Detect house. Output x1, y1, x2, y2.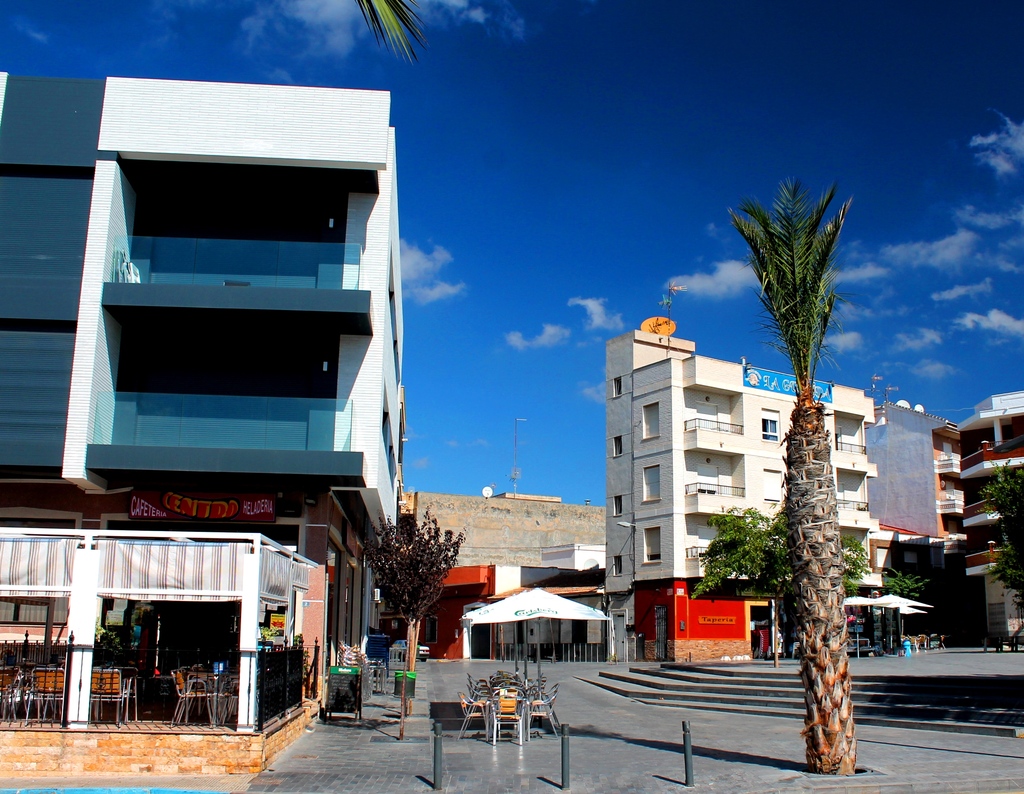
931, 383, 1023, 647.
